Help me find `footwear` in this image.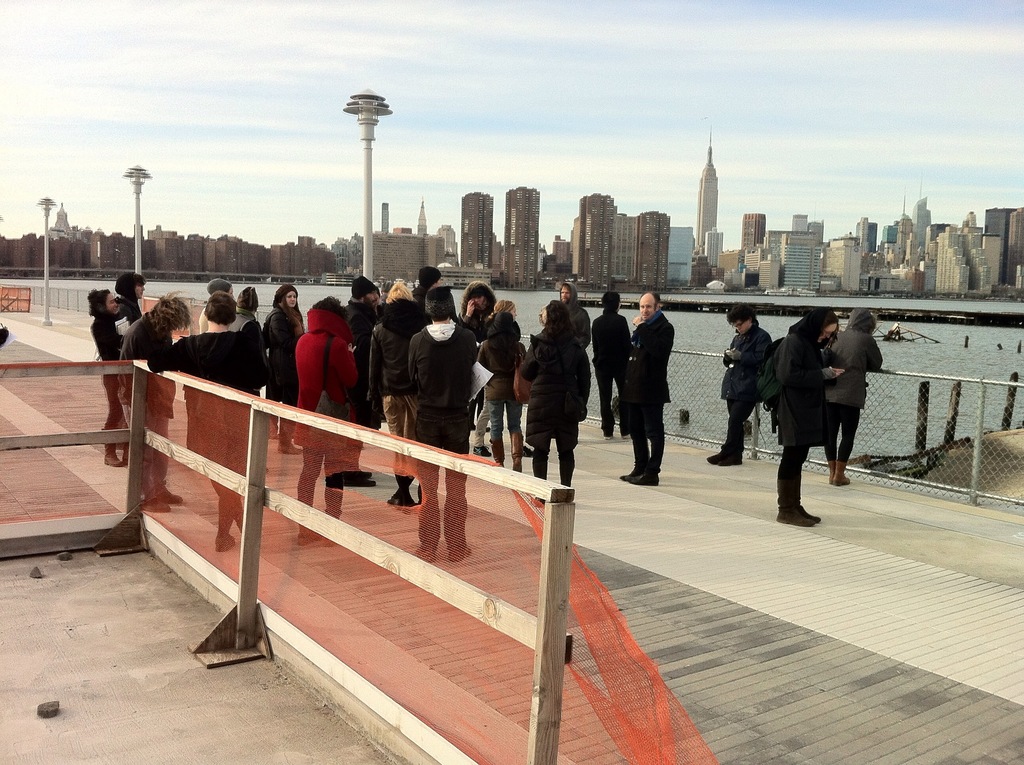
Found it: (321,504,341,547).
